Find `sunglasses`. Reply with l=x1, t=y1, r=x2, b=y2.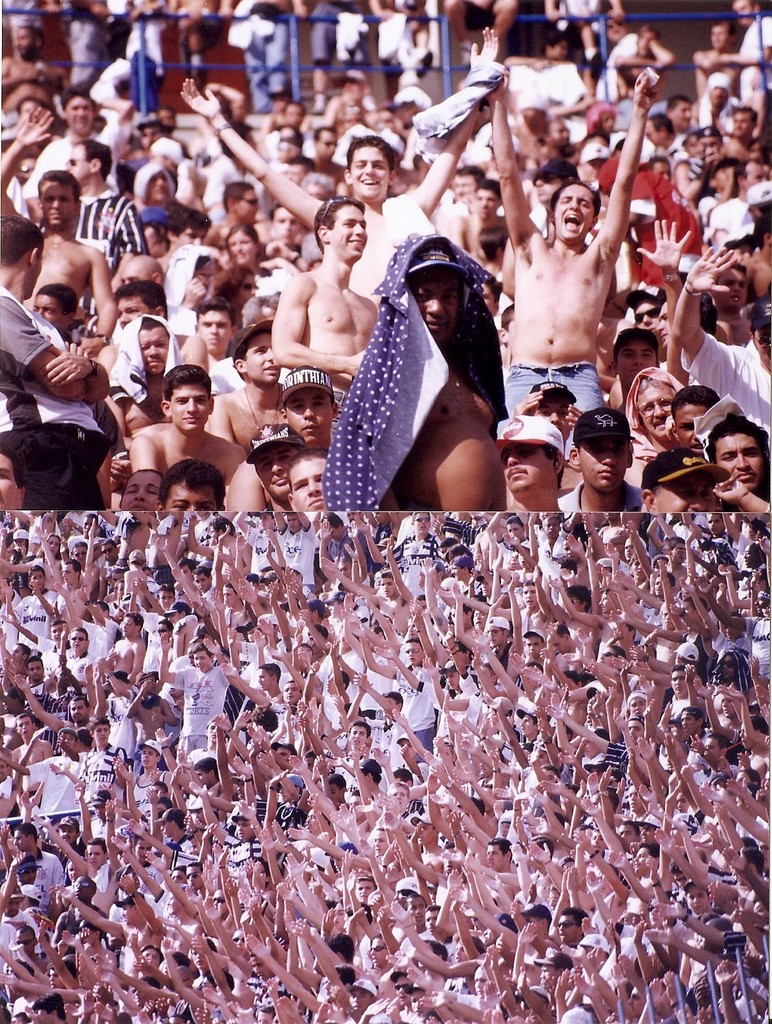
l=392, t=984, r=409, b=987.
